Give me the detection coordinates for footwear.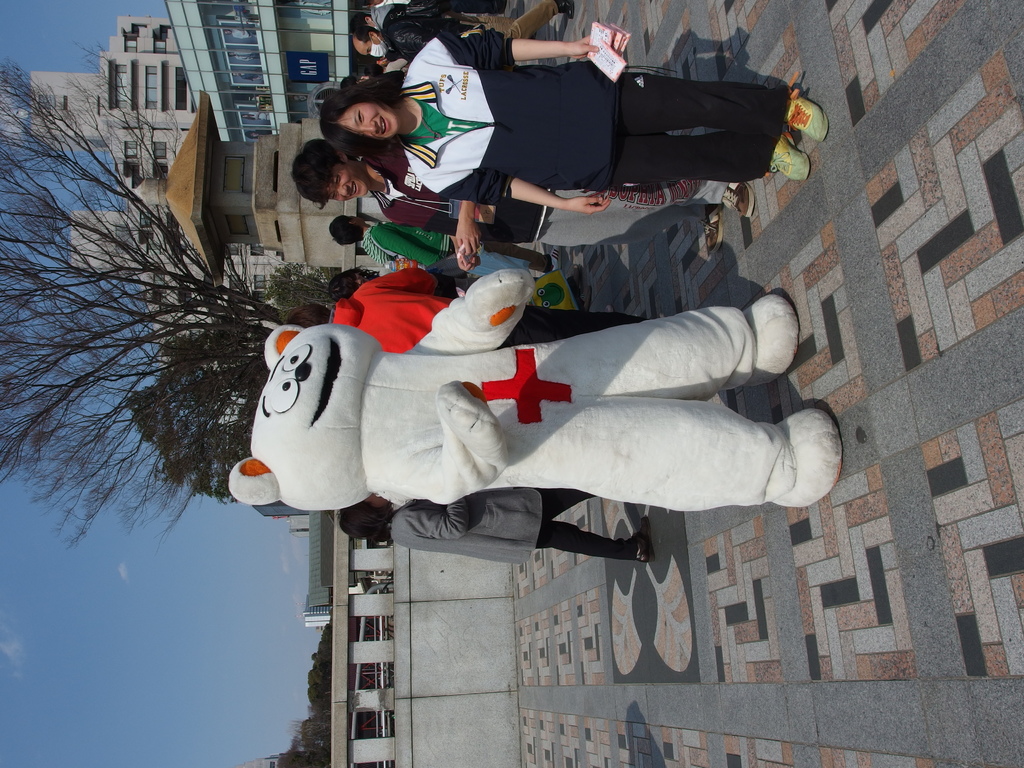
{"x1": 698, "y1": 209, "x2": 724, "y2": 257}.
